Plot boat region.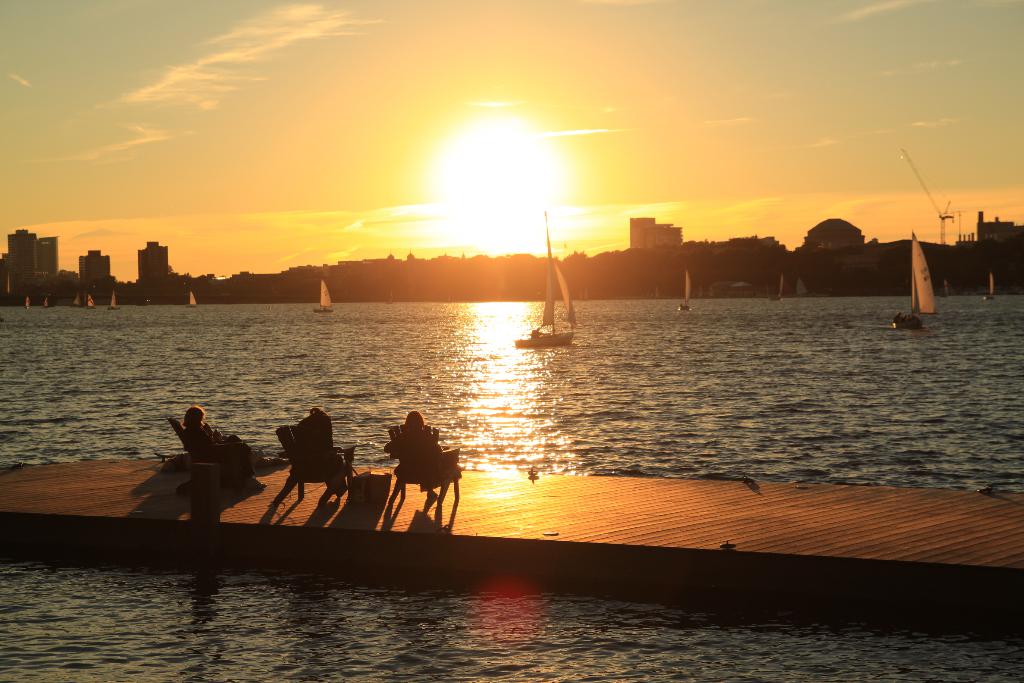
Plotted at {"x1": 189, "y1": 292, "x2": 196, "y2": 307}.
